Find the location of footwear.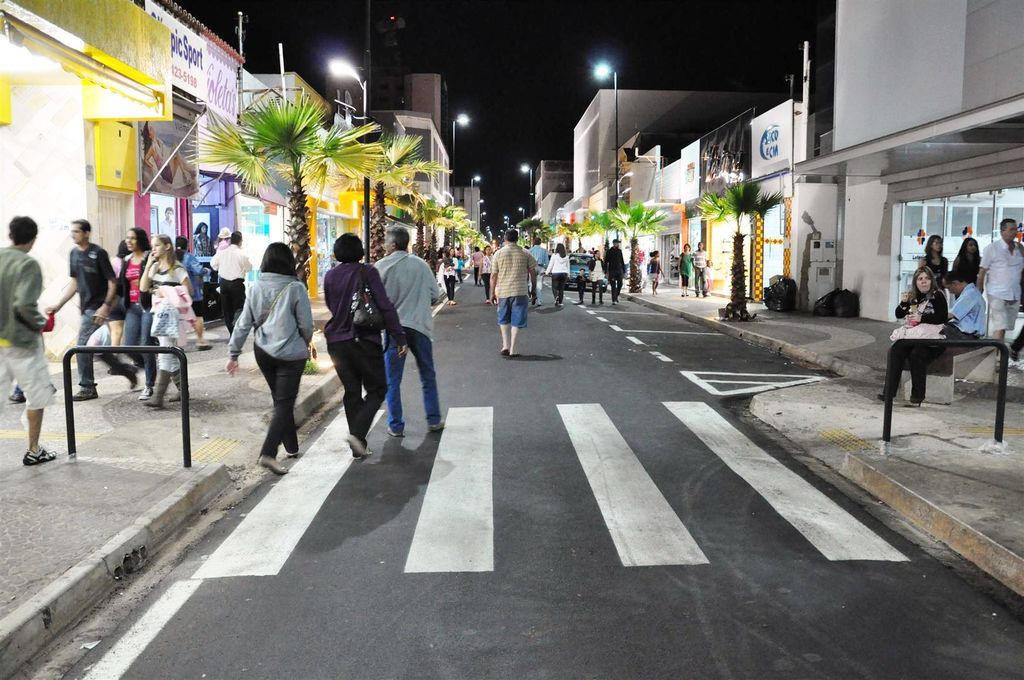
Location: 694/293/700/298.
